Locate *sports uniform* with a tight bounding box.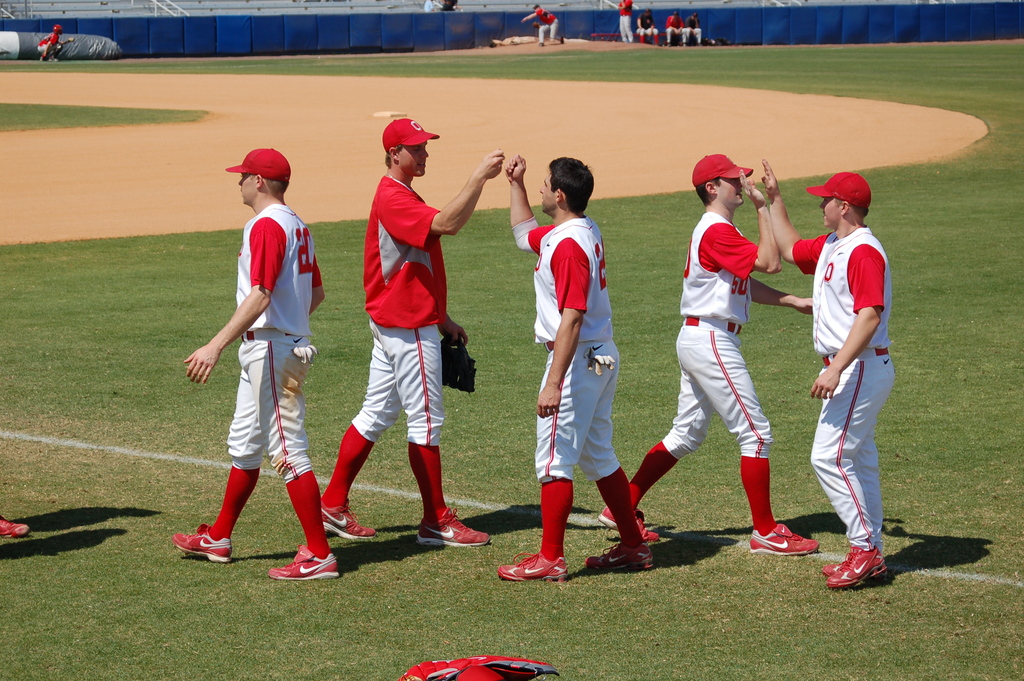
(x1=177, y1=135, x2=341, y2=578).
